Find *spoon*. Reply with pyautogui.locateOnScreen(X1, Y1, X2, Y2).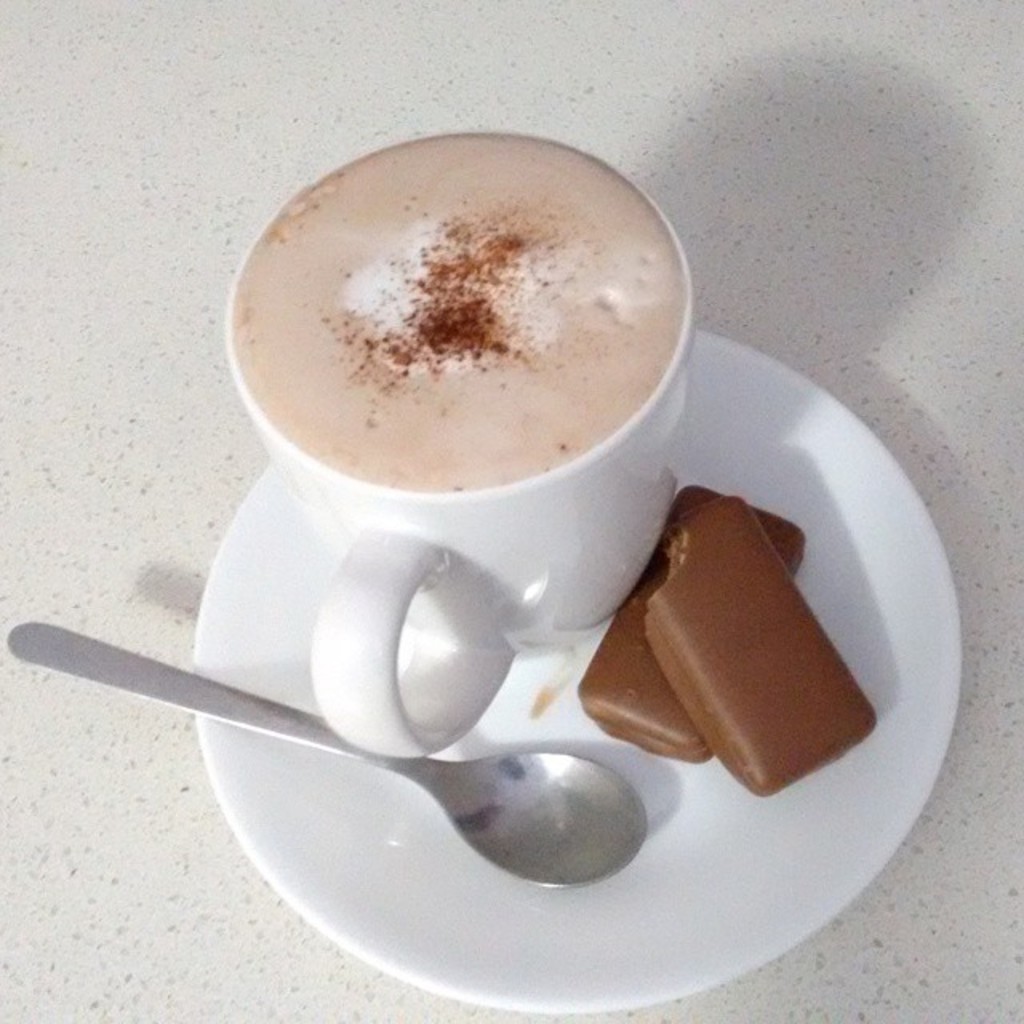
pyautogui.locateOnScreen(3, 616, 645, 886).
